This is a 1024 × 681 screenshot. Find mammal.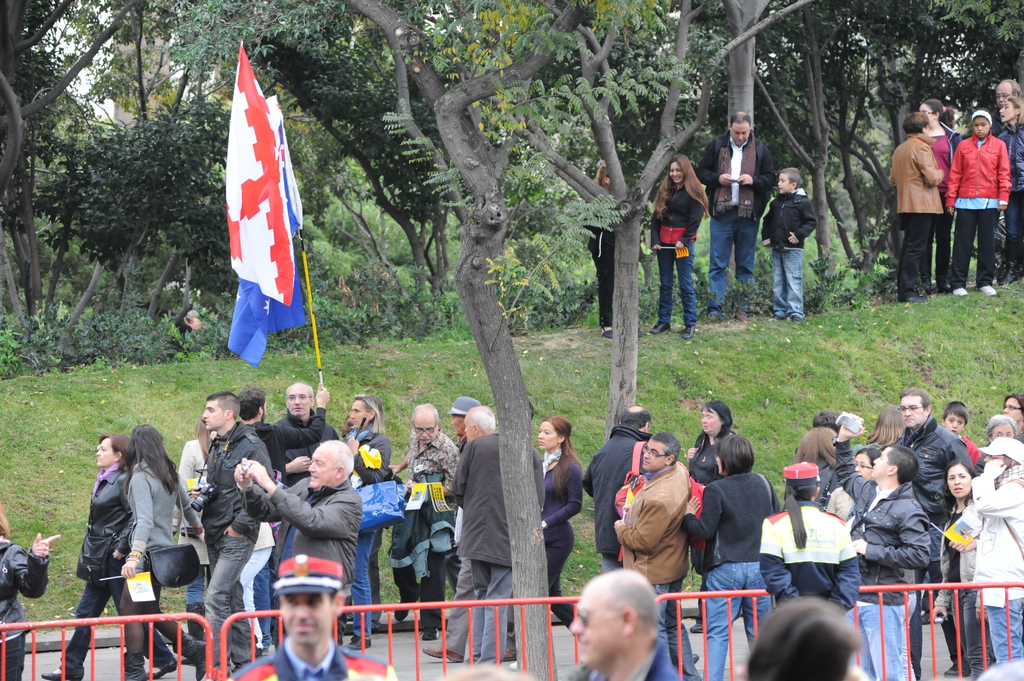
Bounding box: l=1003, t=94, r=1023, b=285.
